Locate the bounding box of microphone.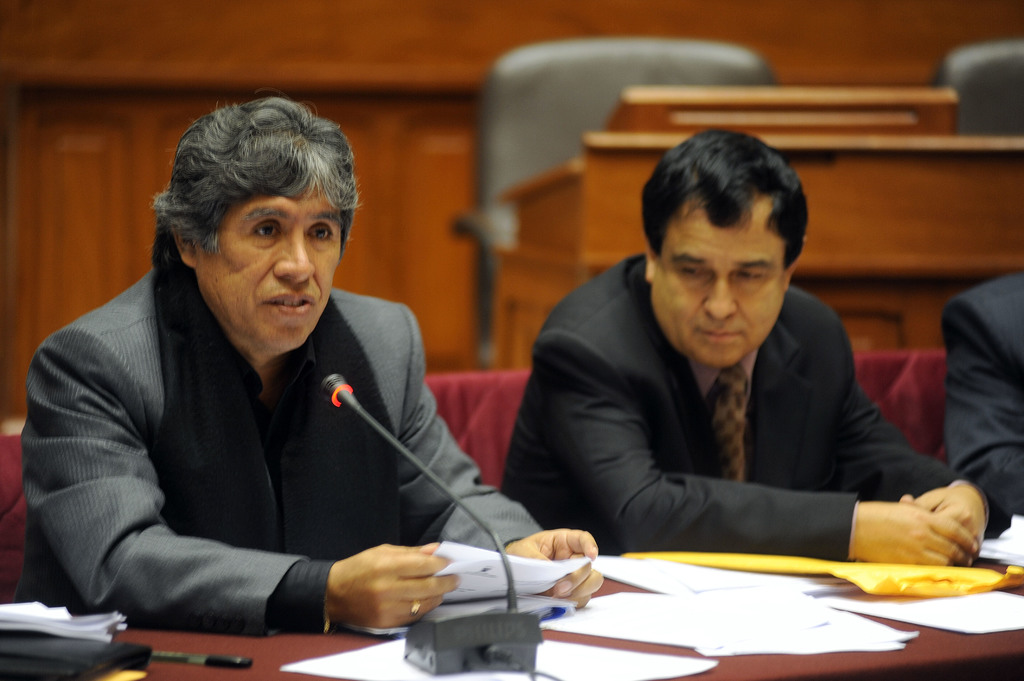
Bounding box: <region>317, 372, 353, 409</region>.
